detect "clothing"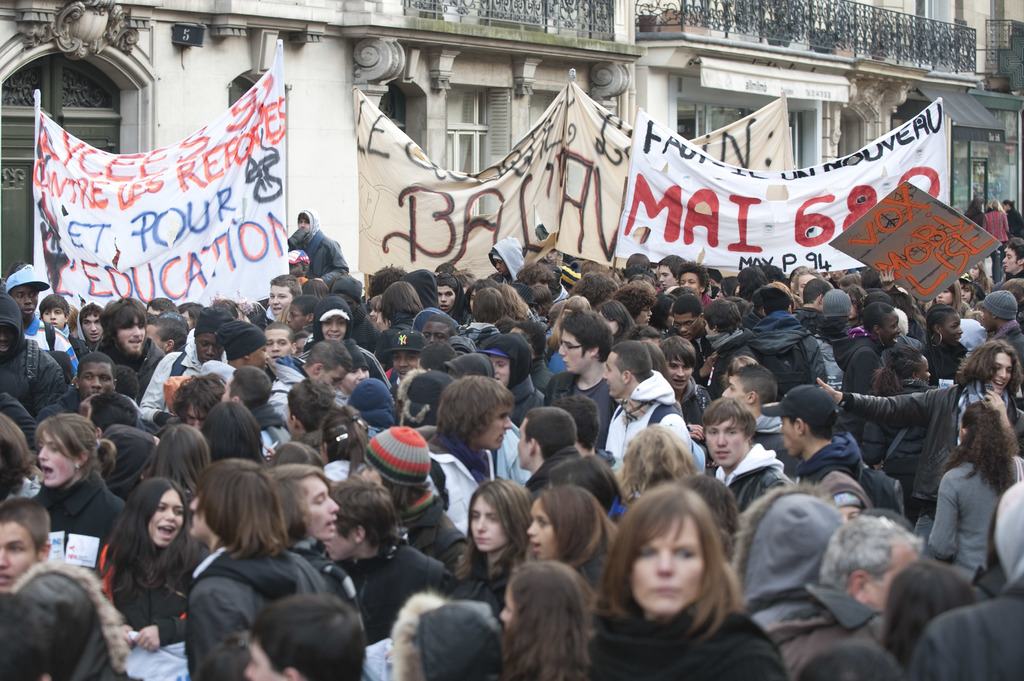
898/586/1023/680
